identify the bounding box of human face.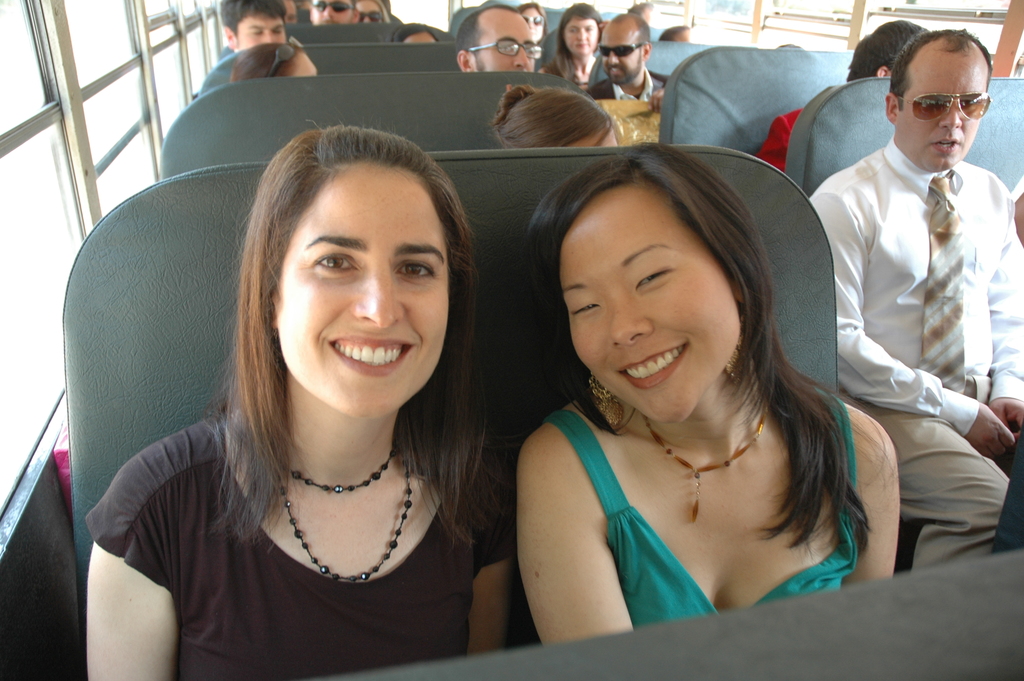
238:14:288:46.
